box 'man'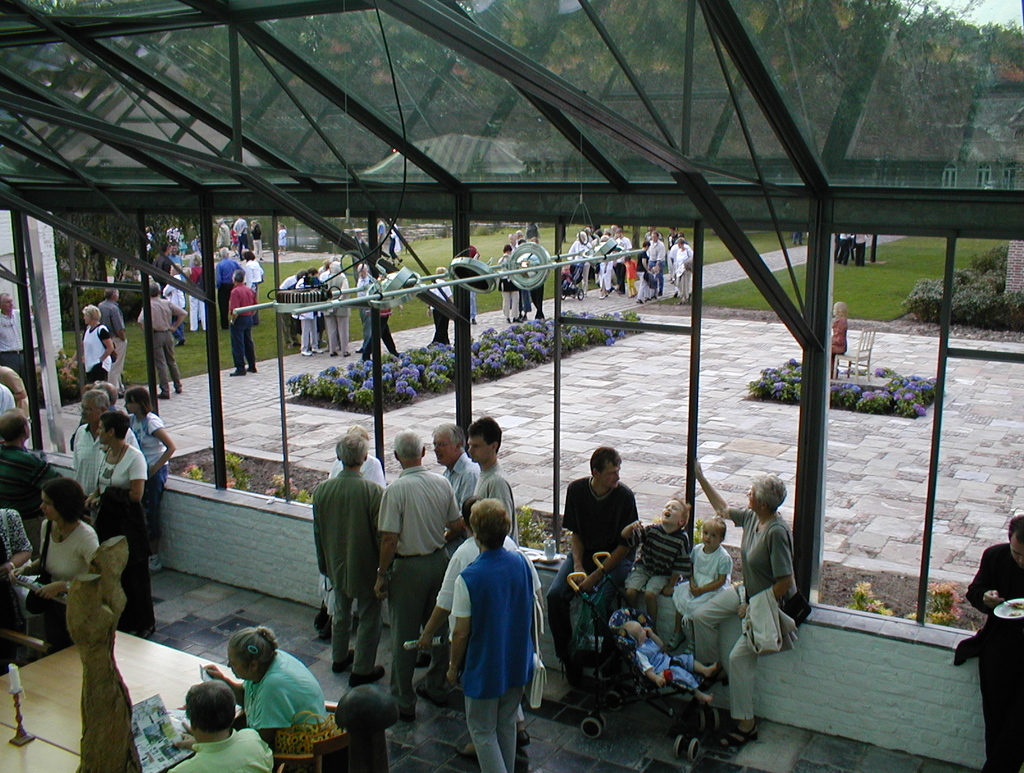
(157,676,275,772)
